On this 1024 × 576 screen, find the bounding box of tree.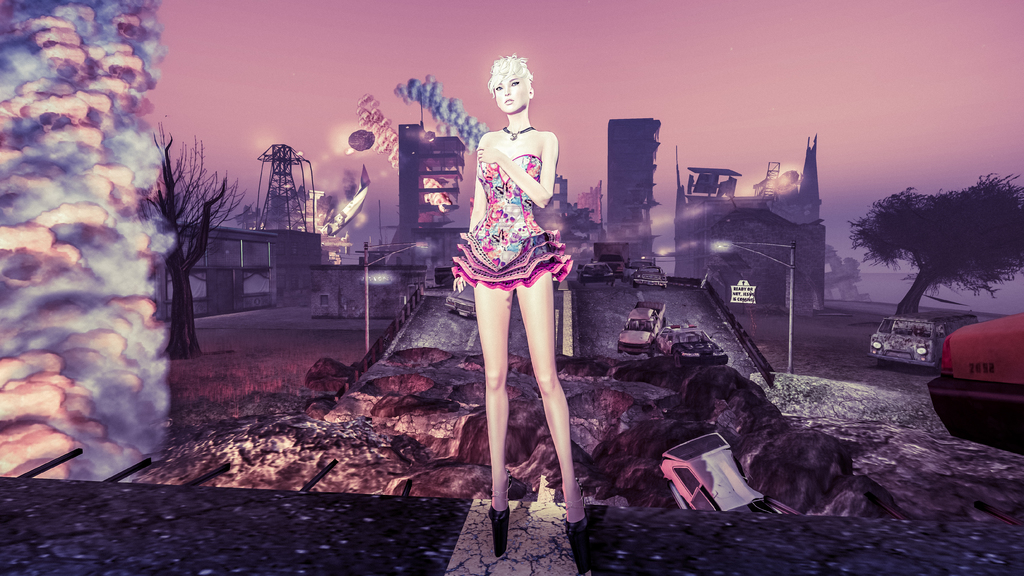
Bounding box: select_region(851, 158, 1009, 333).
